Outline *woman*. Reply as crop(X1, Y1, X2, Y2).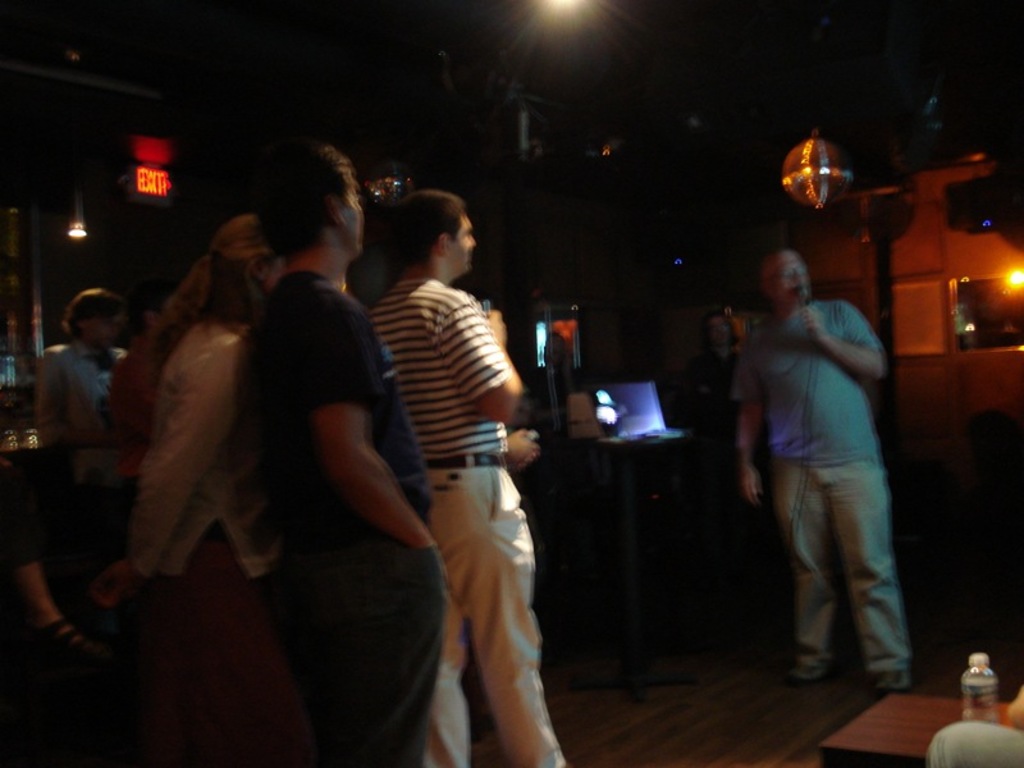
crop(29, 285, 124, 556).
